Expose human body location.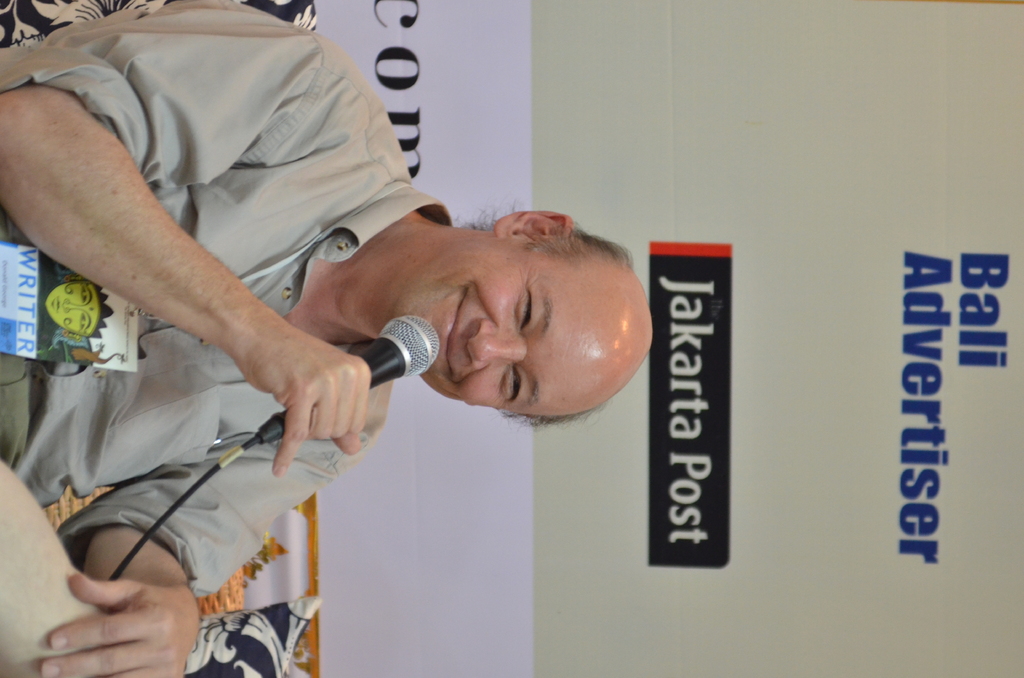
Exposed at region(17, 29, 655, 630).
